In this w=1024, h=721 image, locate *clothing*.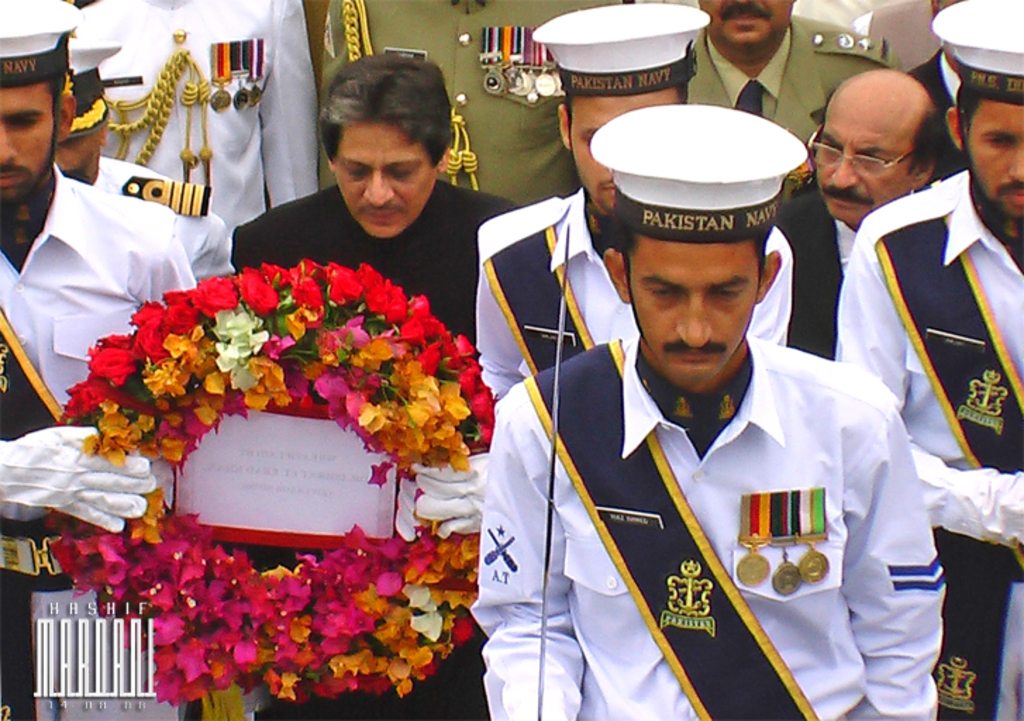
Bounding box: {"left": 228, "top": 180, "right": 525, "bottom": 353}.
